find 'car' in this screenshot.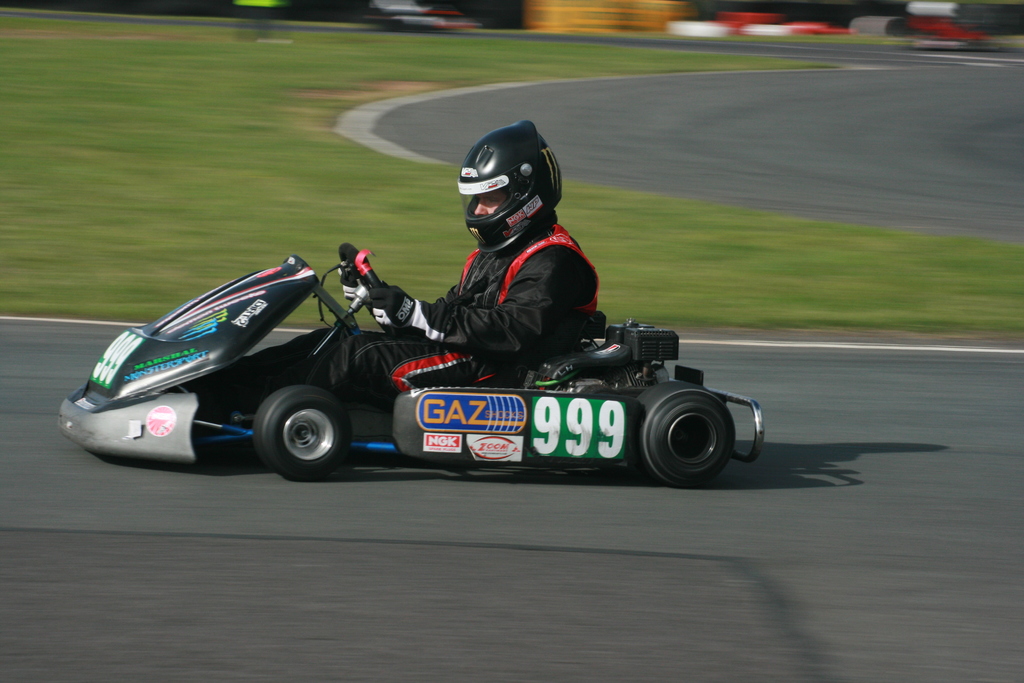
The bounding box for 'car' is (56,249,767,474).
